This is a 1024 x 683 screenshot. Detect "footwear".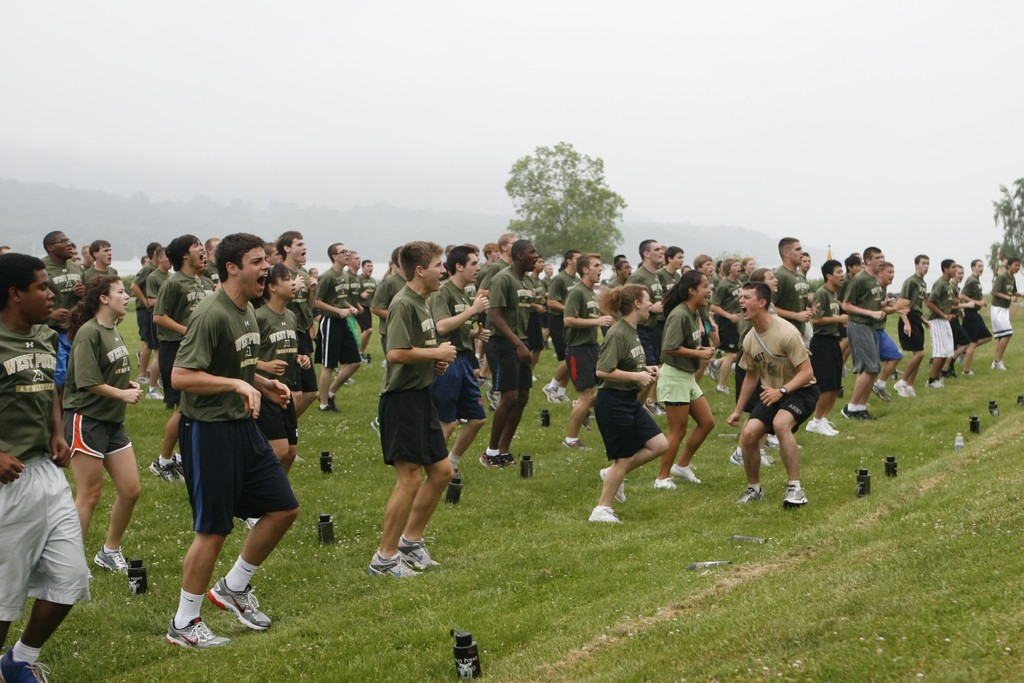
x1=804 y1=413 x2=838 y2=434.
